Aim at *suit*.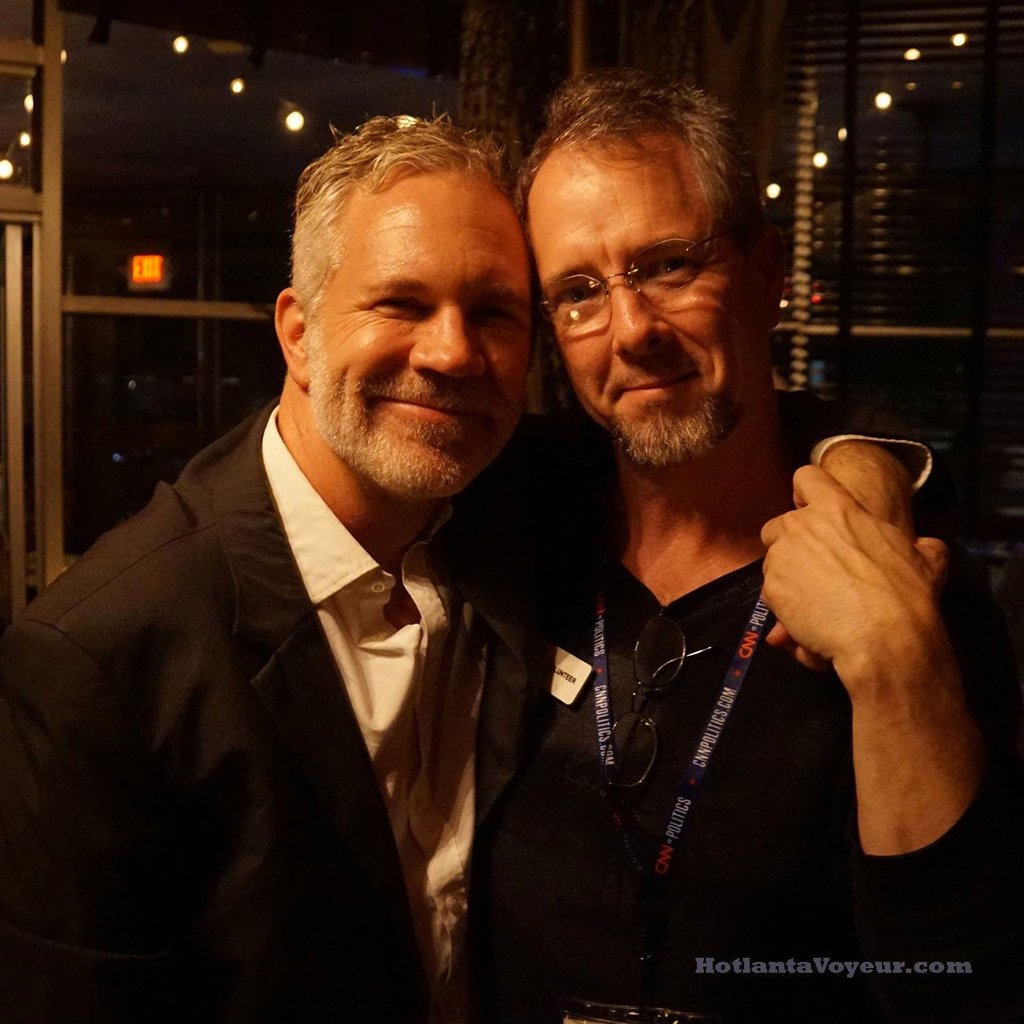
Aimed at bbox(38, 255, 597, 1016).
